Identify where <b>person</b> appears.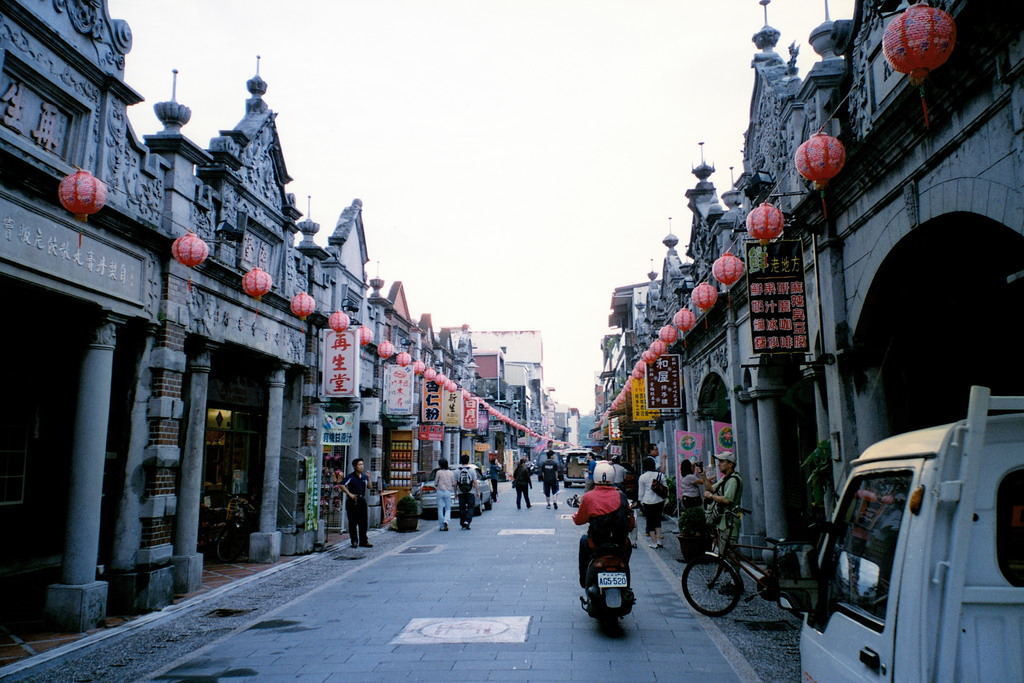
Appears at bbox=(612, 455, 627, 490).
